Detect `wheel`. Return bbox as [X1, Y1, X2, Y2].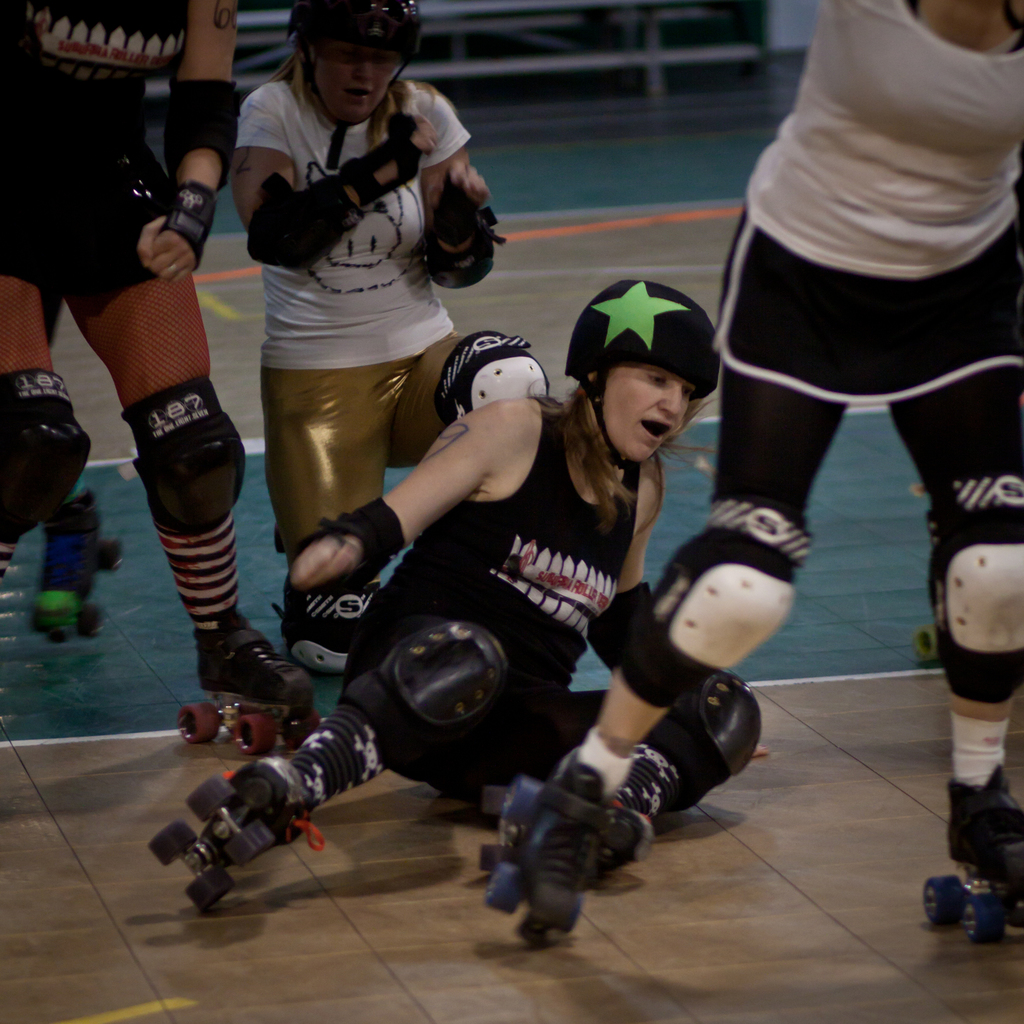
[957, 899, 1001, 948].
